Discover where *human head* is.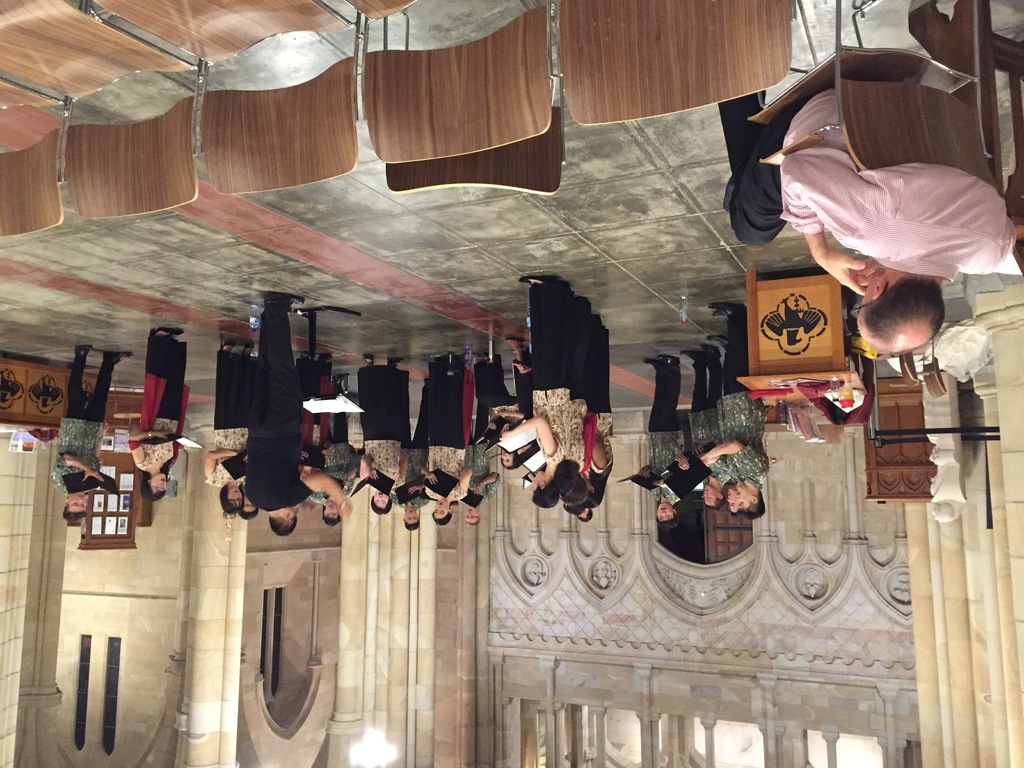
Discovered at box=[726, 490, 740, 517].
